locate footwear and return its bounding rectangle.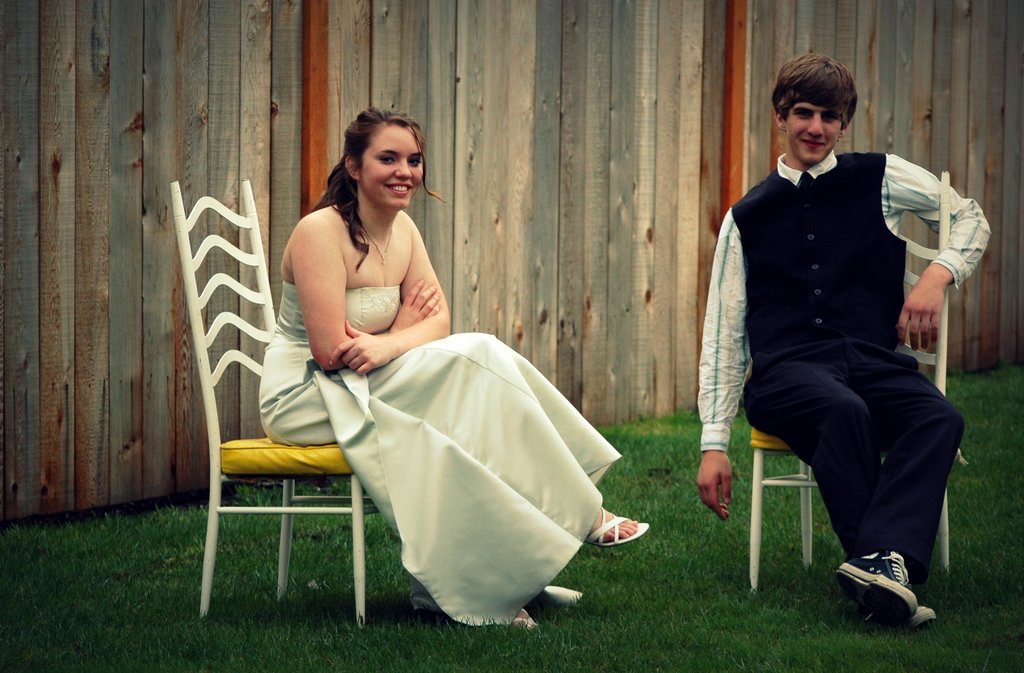
(588, 496, 660, 554).
